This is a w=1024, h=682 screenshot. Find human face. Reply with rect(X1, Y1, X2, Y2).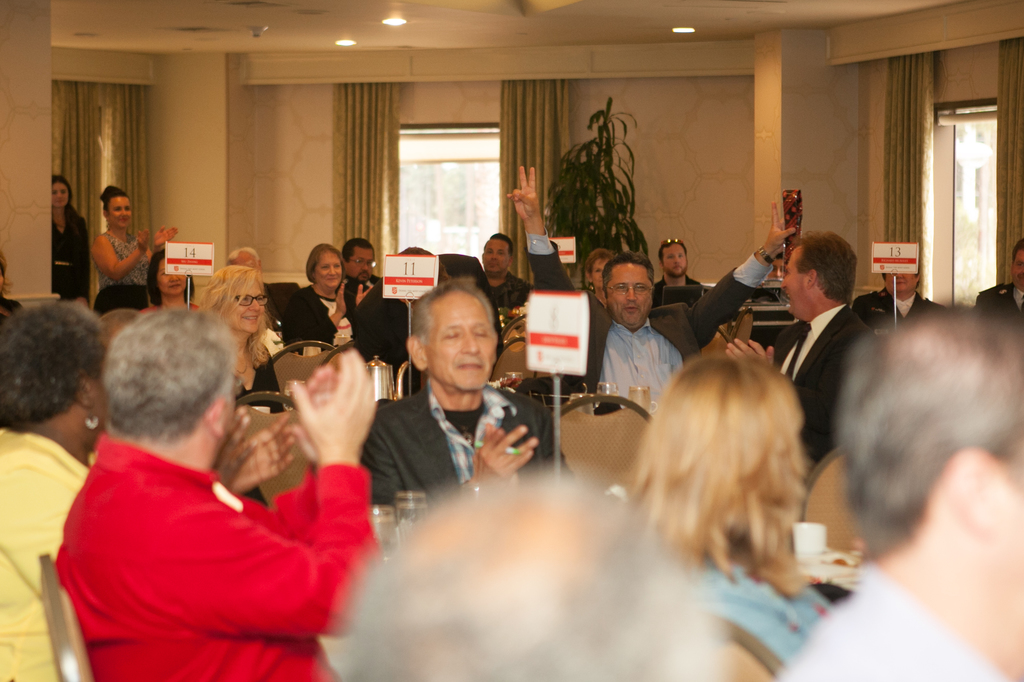
rect(661, 245, 685, 276).
